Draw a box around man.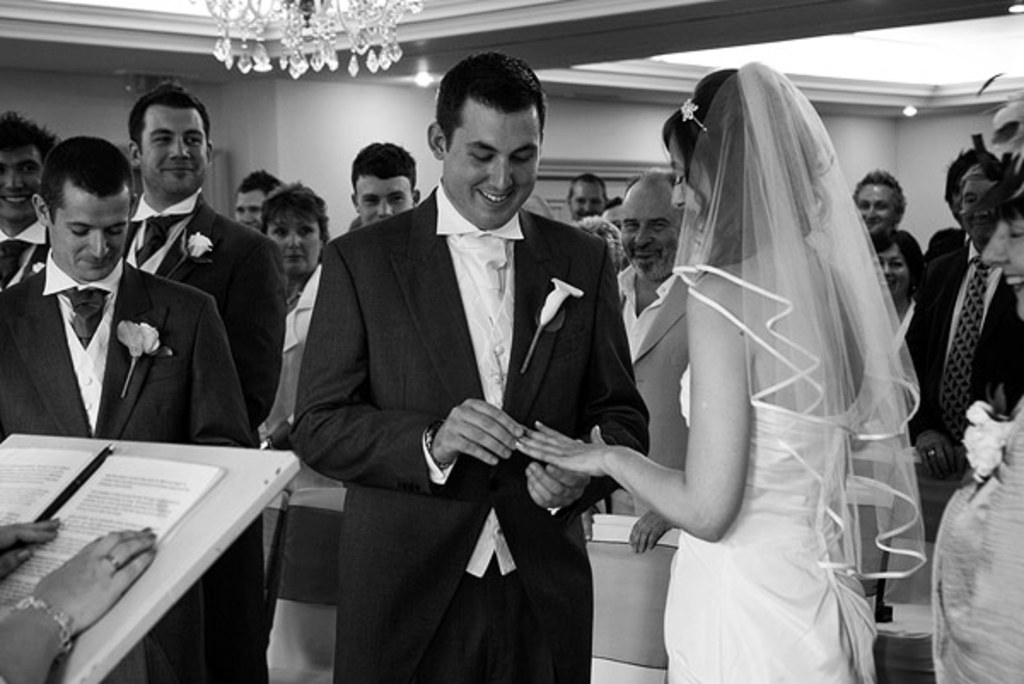
(left=847, top=171, right=913, bottom=234).
